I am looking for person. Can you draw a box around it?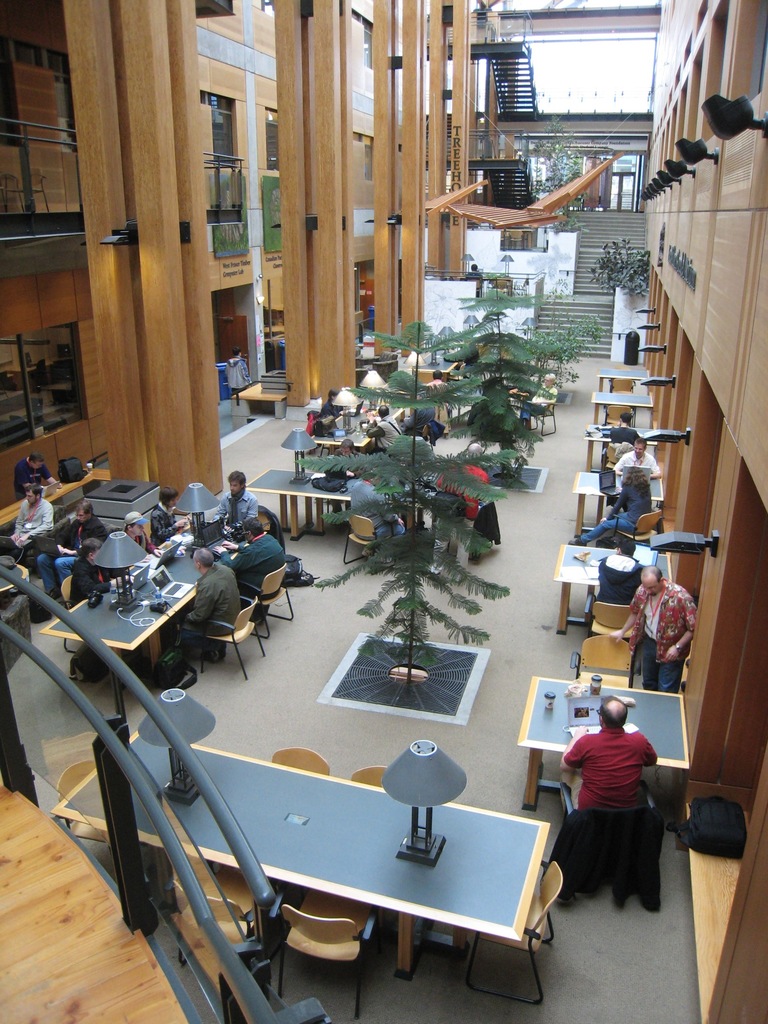
Sure, the bounding box is (x1=563, y1=692, x2=658, y2=897).
